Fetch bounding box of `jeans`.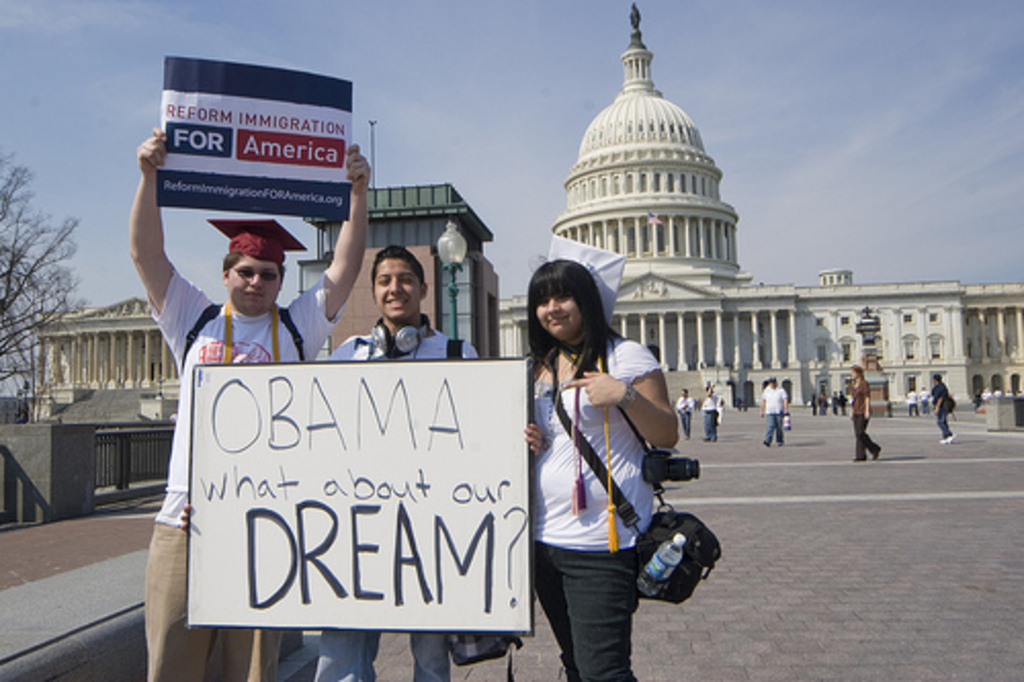
Bbox: <box>702,410,715,442</box>.
